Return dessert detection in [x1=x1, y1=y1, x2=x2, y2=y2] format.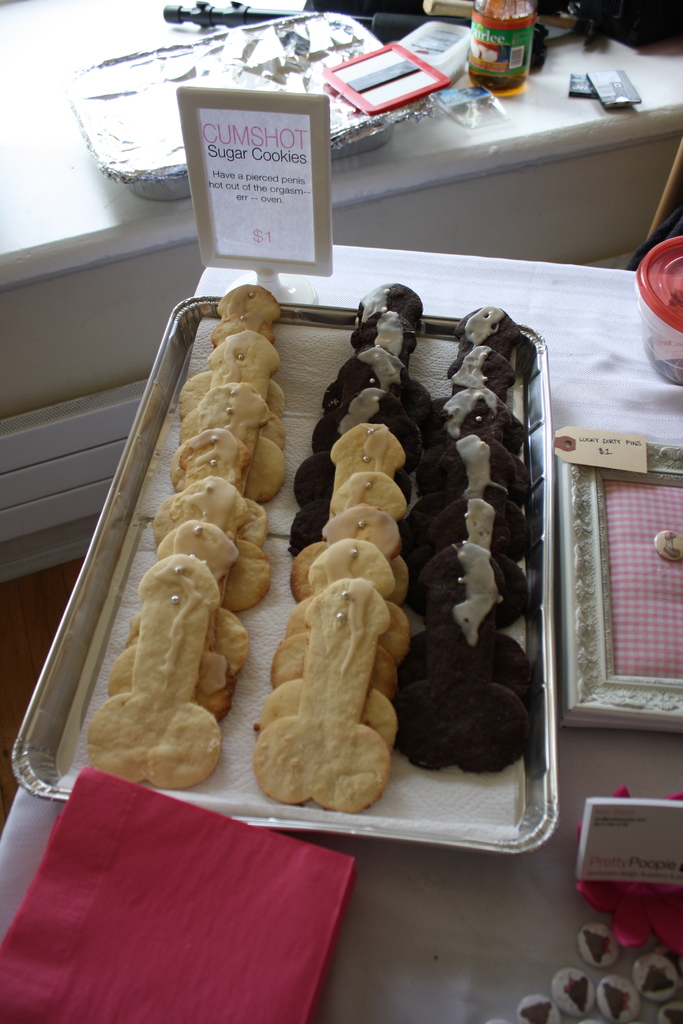
[x1=303, y1=497, x2=415, y2=561].
